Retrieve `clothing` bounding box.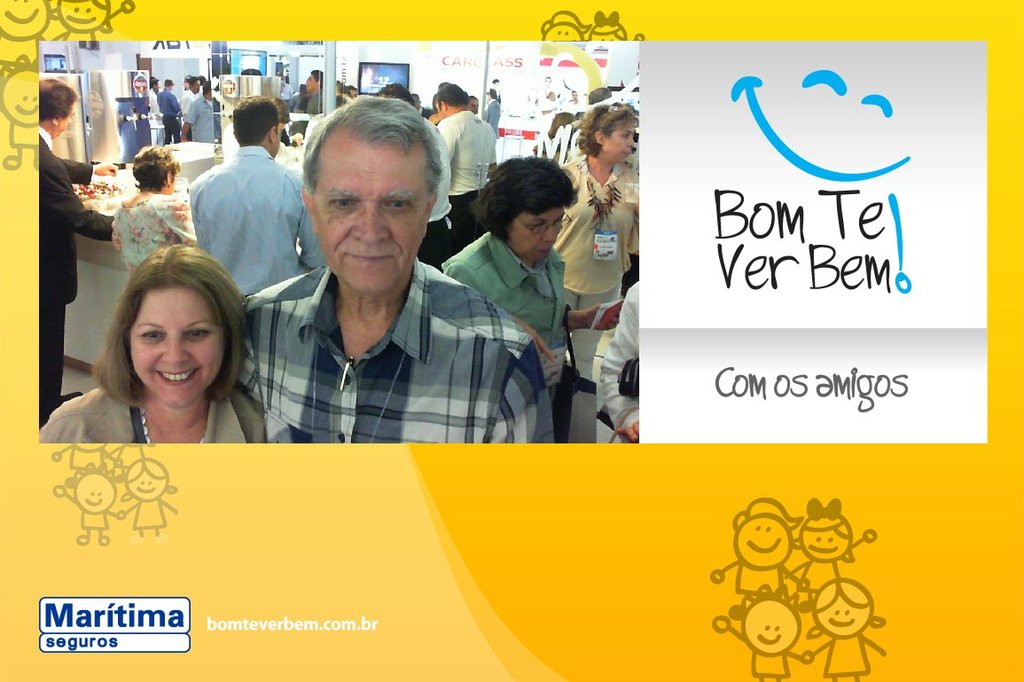
Bounding box: left=158, top=86, right=184, bottom=139.
